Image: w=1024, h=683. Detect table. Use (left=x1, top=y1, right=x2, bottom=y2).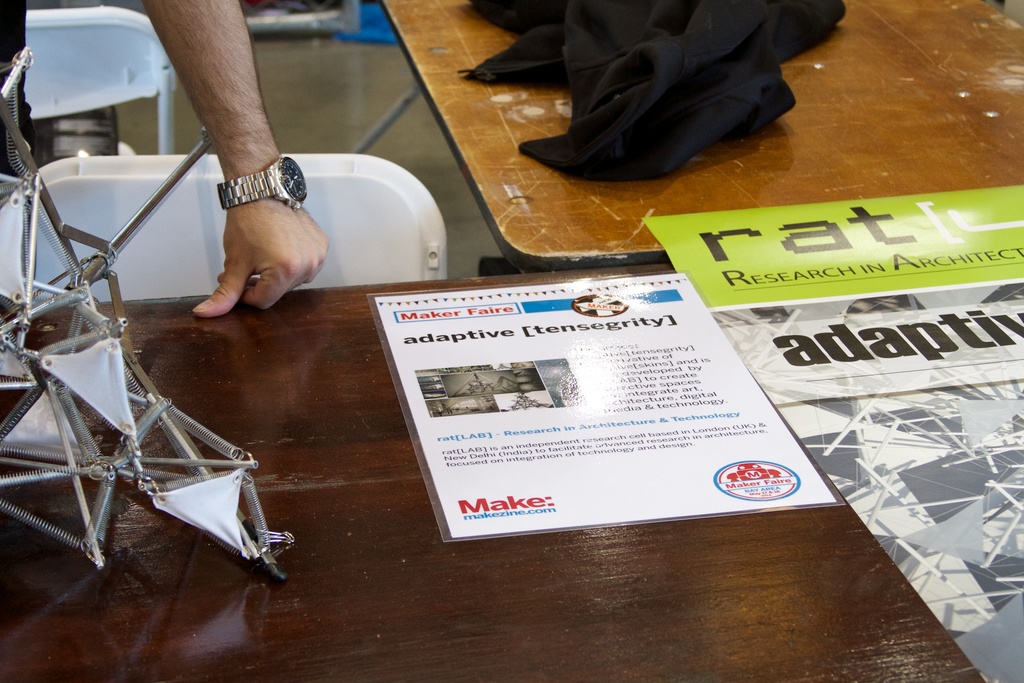
(left=0, top=259, right=982, bottom=682).
